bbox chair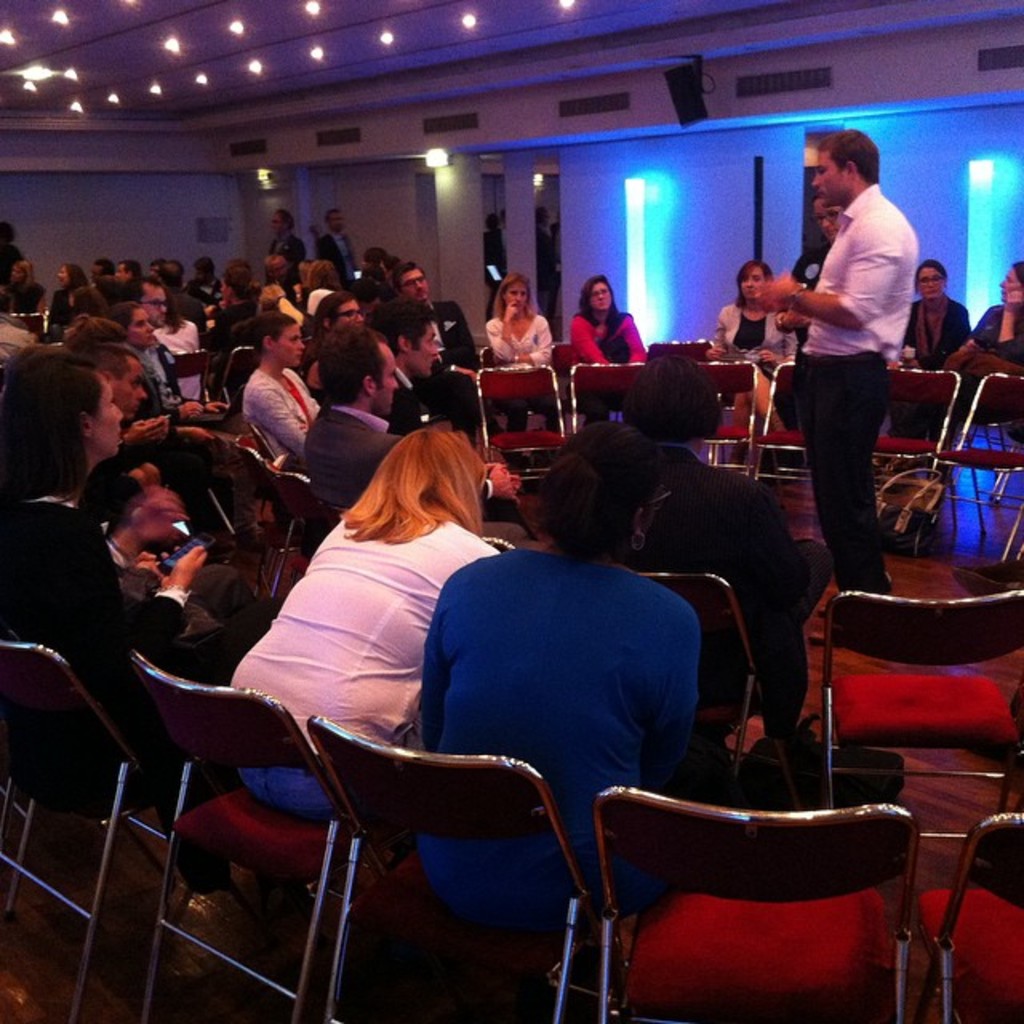
478:366:574:496
